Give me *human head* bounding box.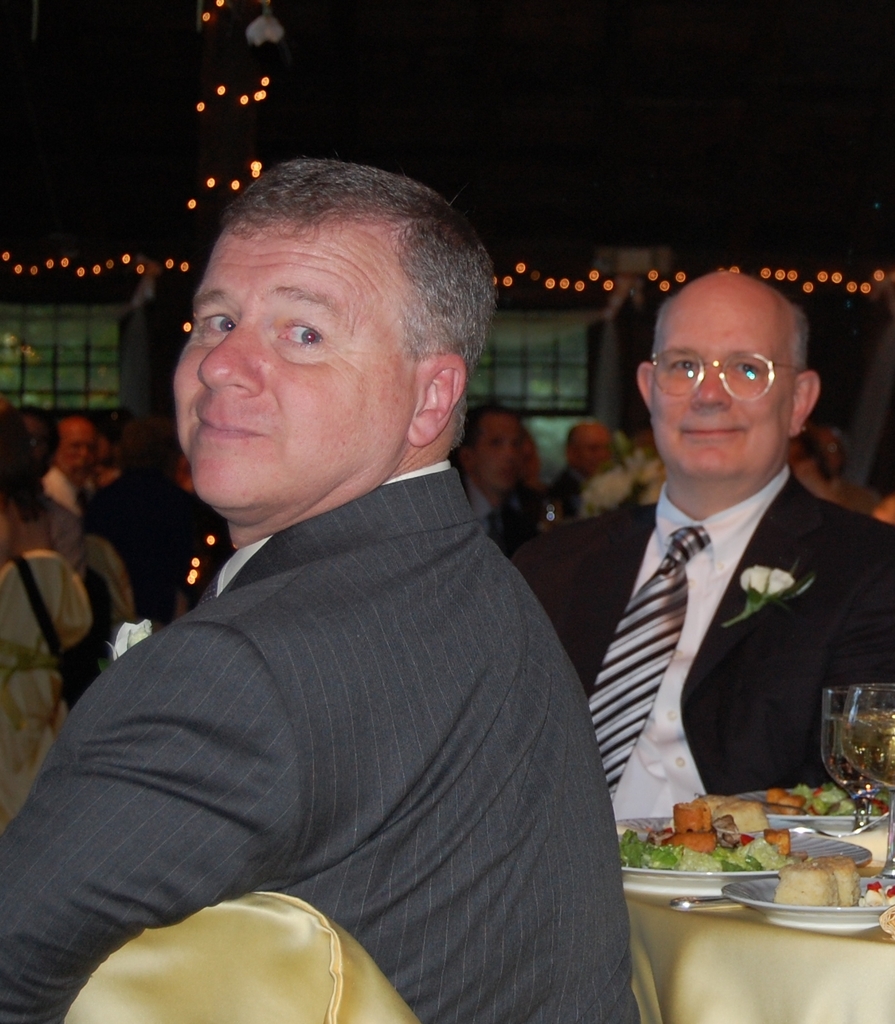
(60, 421, 99, 484).
